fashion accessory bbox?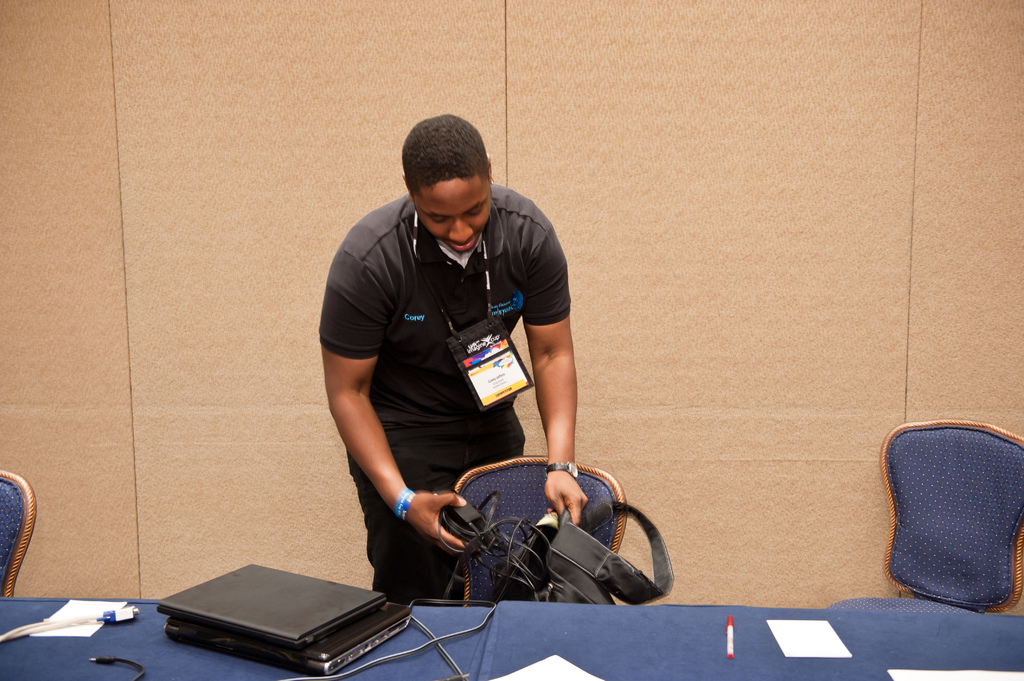
546 458 580 479
